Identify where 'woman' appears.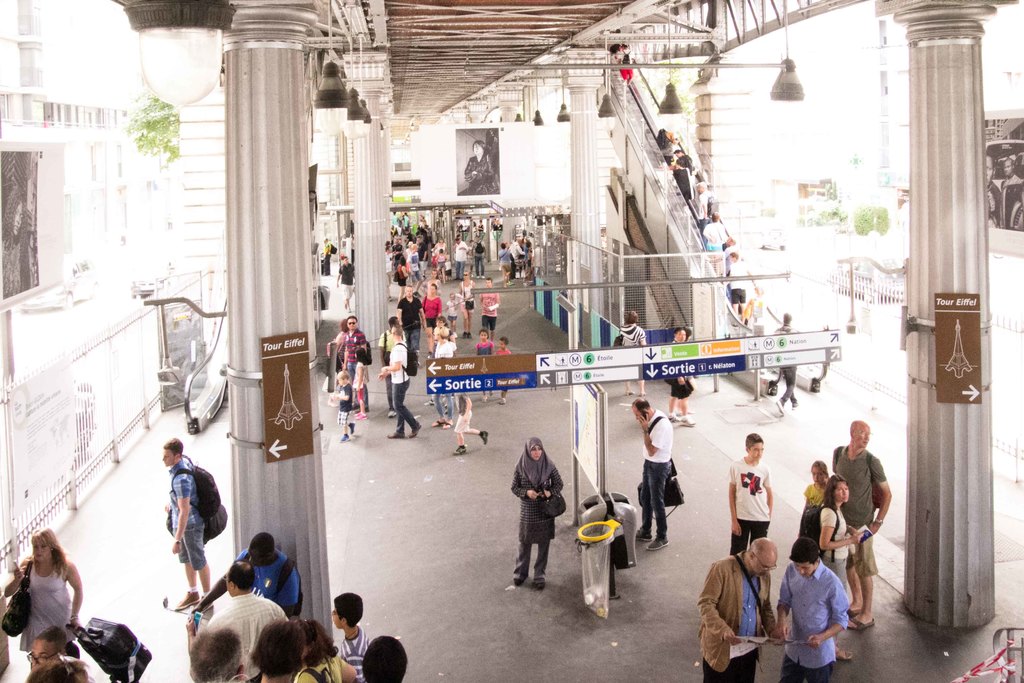
Appears at <box>0,529,83,657</box>.
